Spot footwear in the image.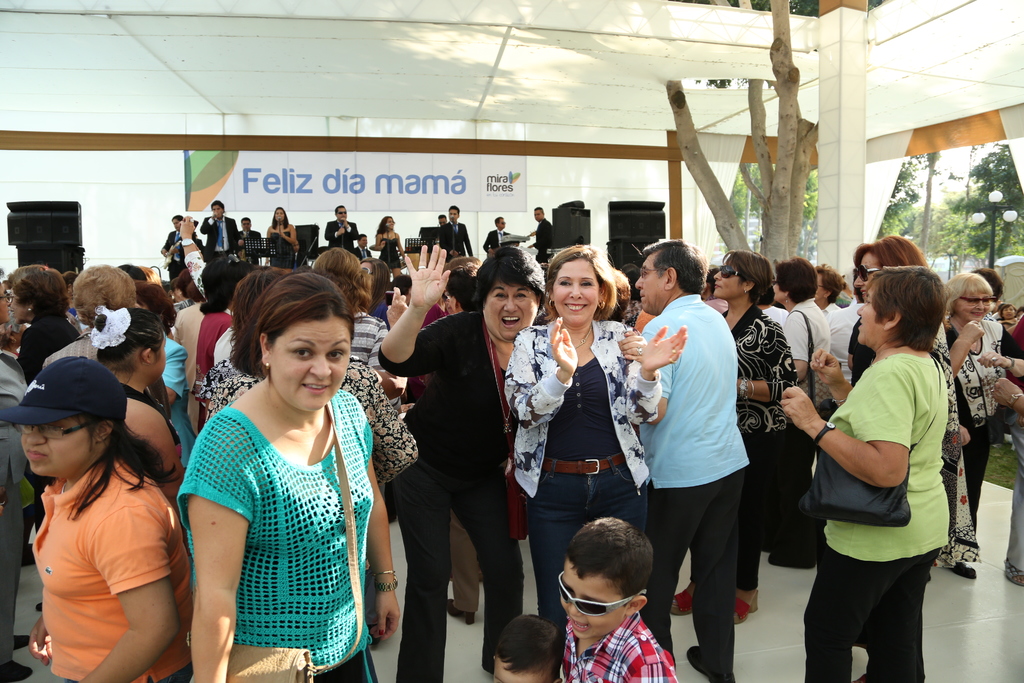
footwear found at 36/602/40/608.
